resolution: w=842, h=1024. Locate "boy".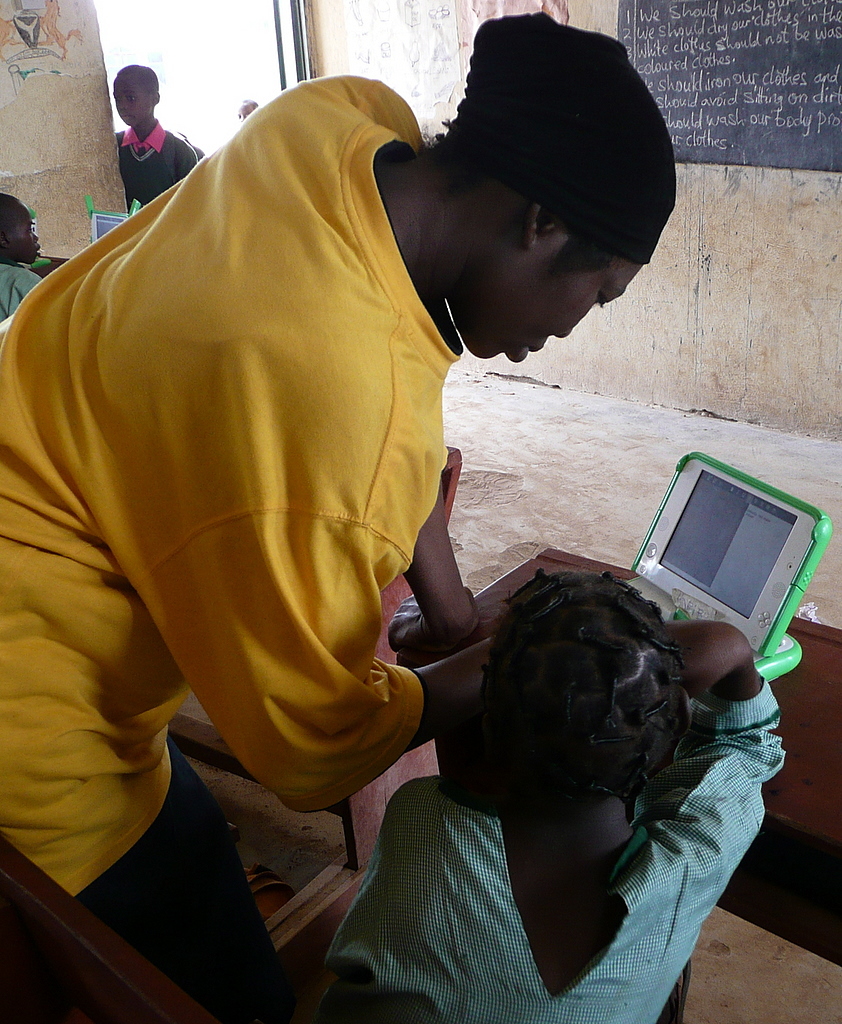
0, 187, 42, 326.
